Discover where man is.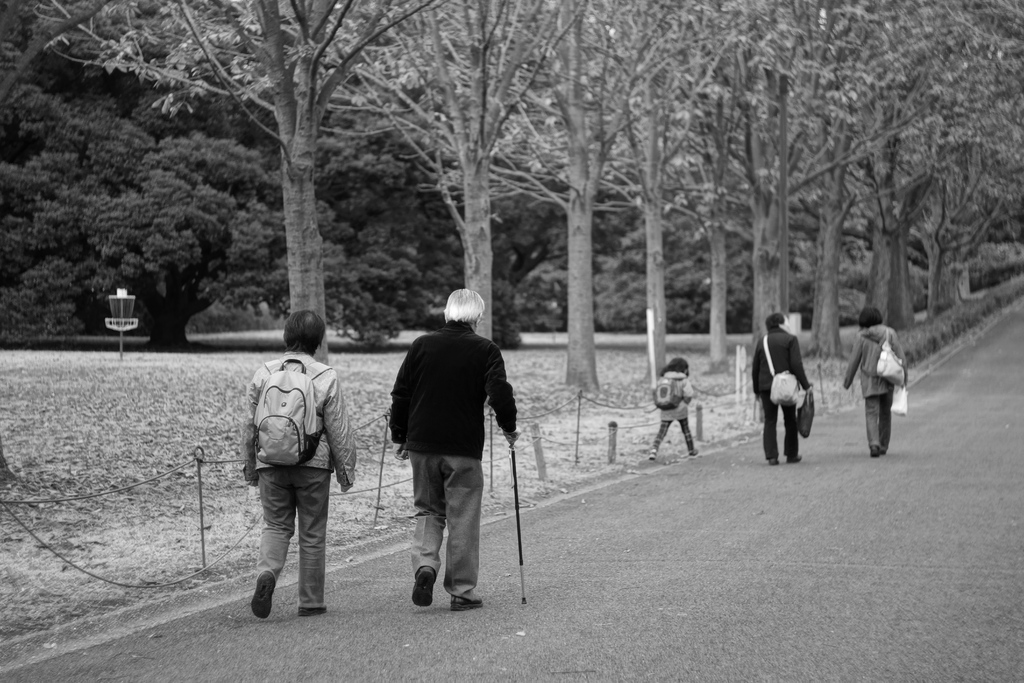
Discovered at 245 309 351 620.
